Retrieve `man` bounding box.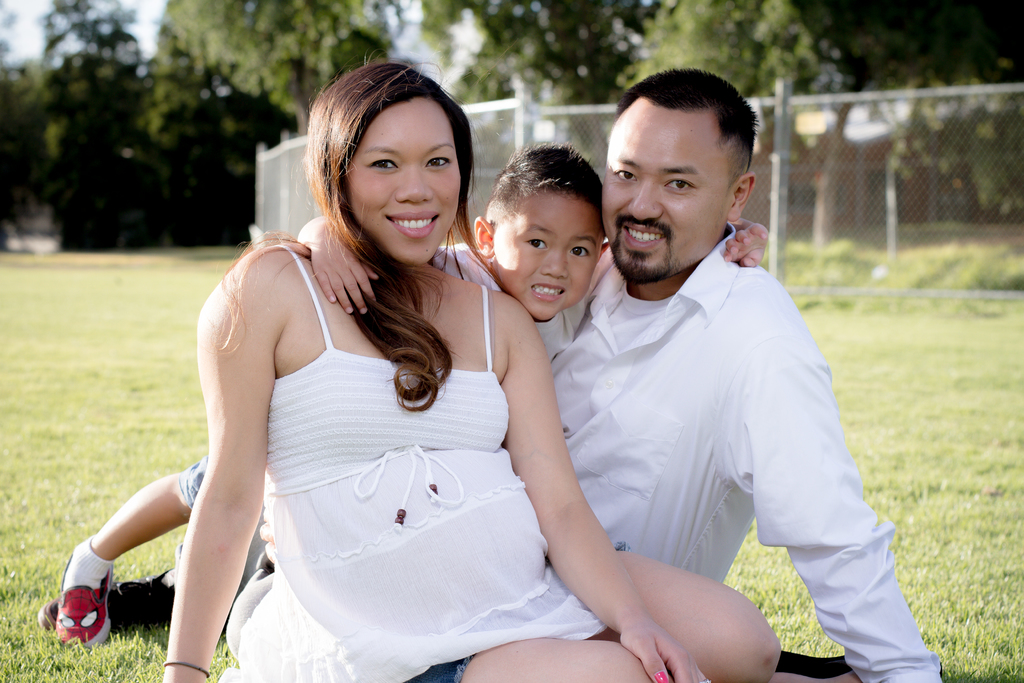
Bounding box: Rect(548, 67, 948, 682).
